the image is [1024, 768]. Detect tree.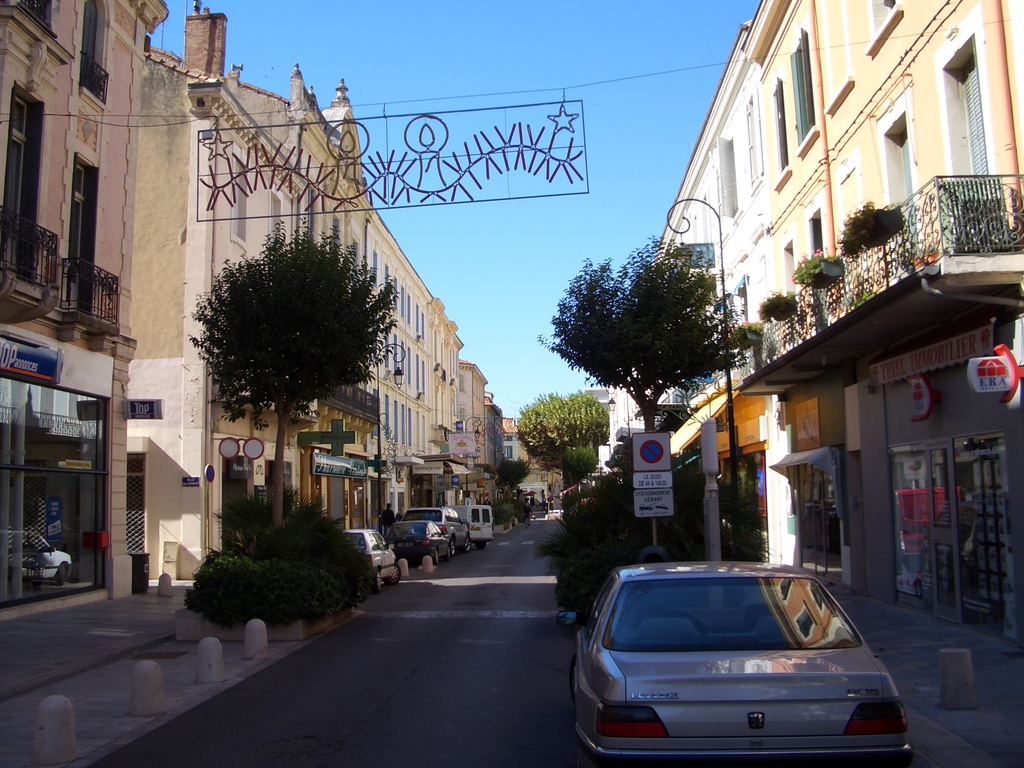
Detection: <bbox>183, 211, 400, 541</bbox>.
